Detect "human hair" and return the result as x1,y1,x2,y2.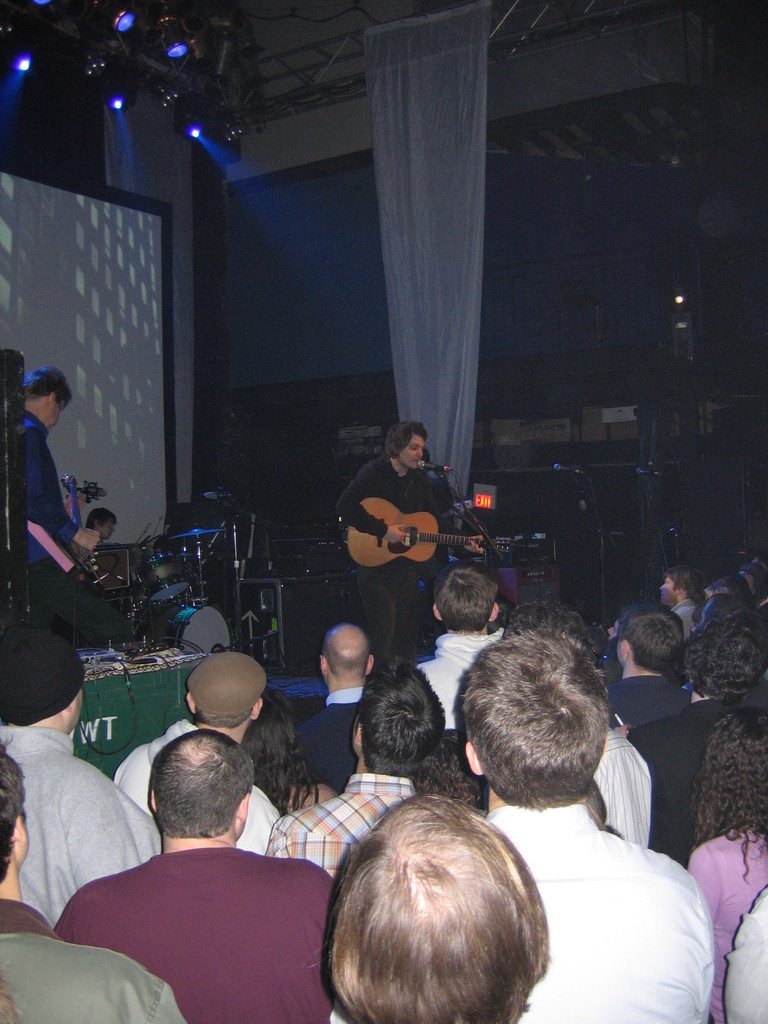
688,707,767,875.
